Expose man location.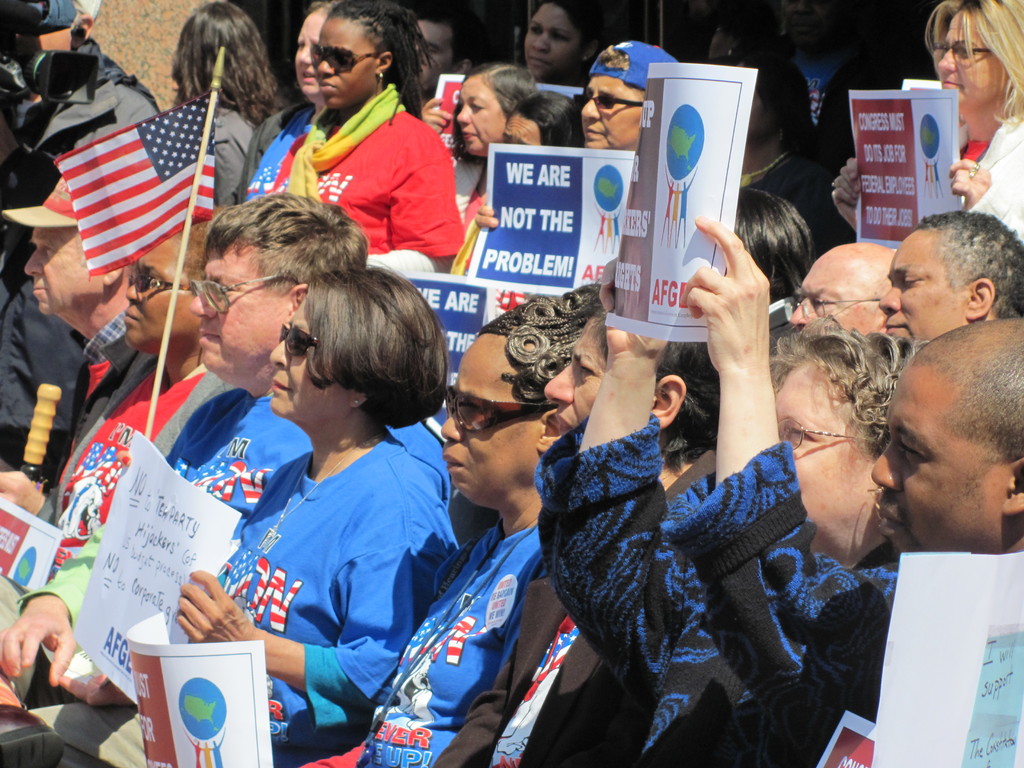
Exposed at [0,188,367,767].
